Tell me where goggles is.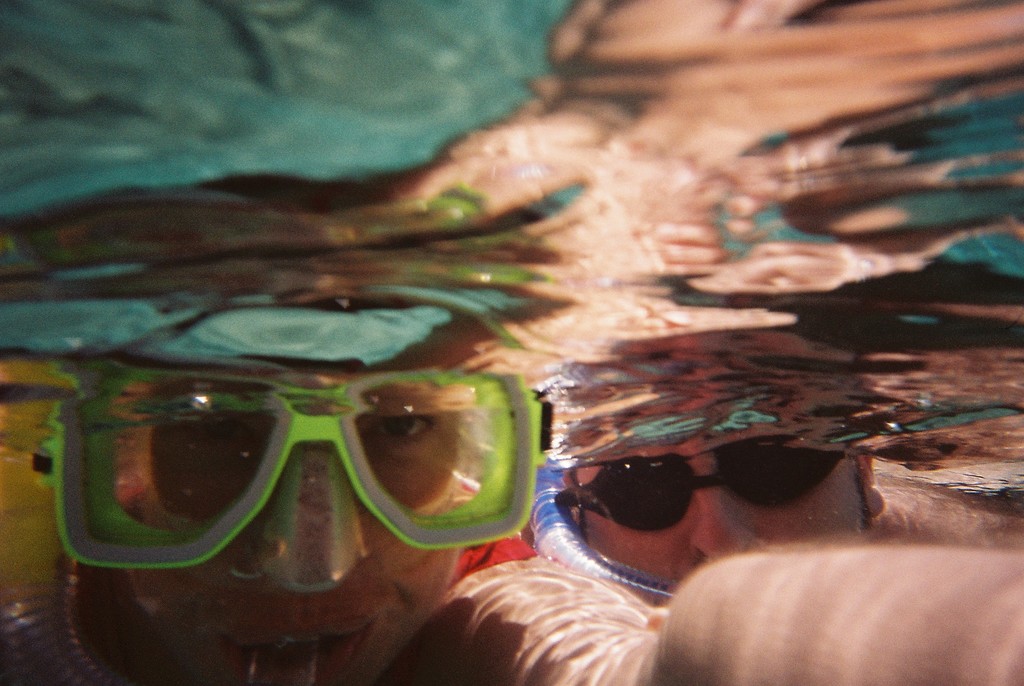
goggles is at BBox(582, 414, 858, 535).
